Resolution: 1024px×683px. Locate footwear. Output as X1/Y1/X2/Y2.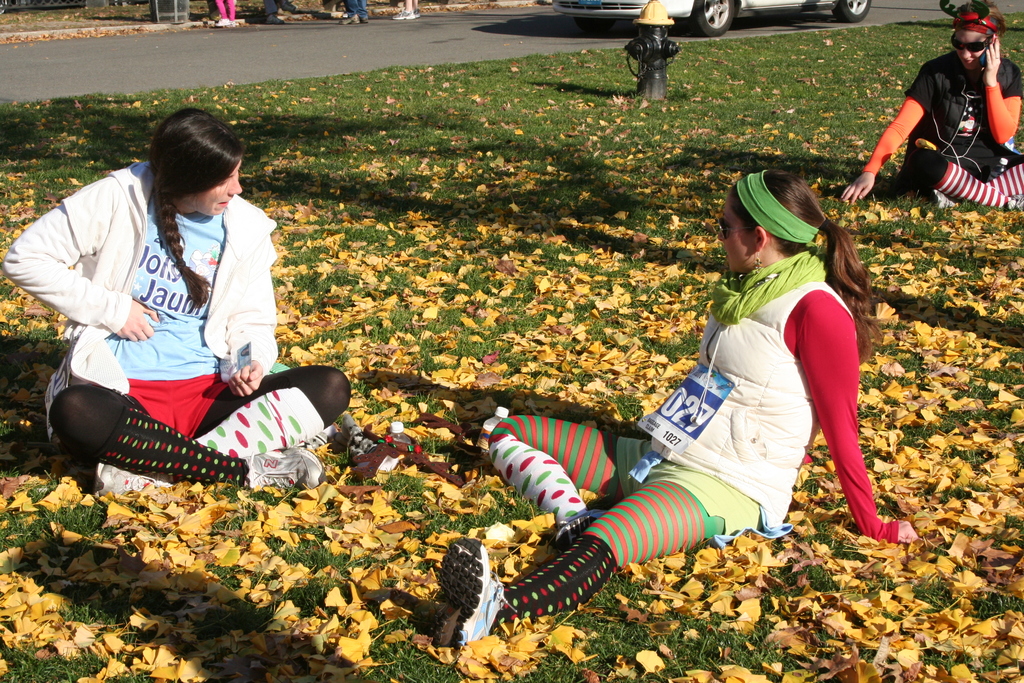
89/461/170/501.
